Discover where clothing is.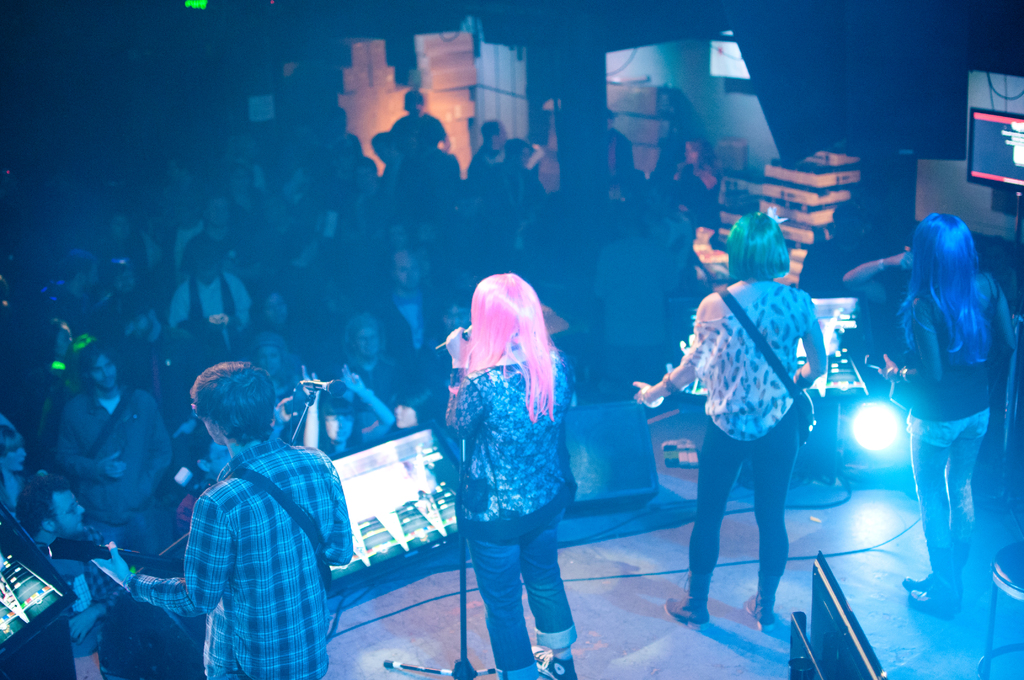
Discovered at bbox=[652, 251, 848, 594].
